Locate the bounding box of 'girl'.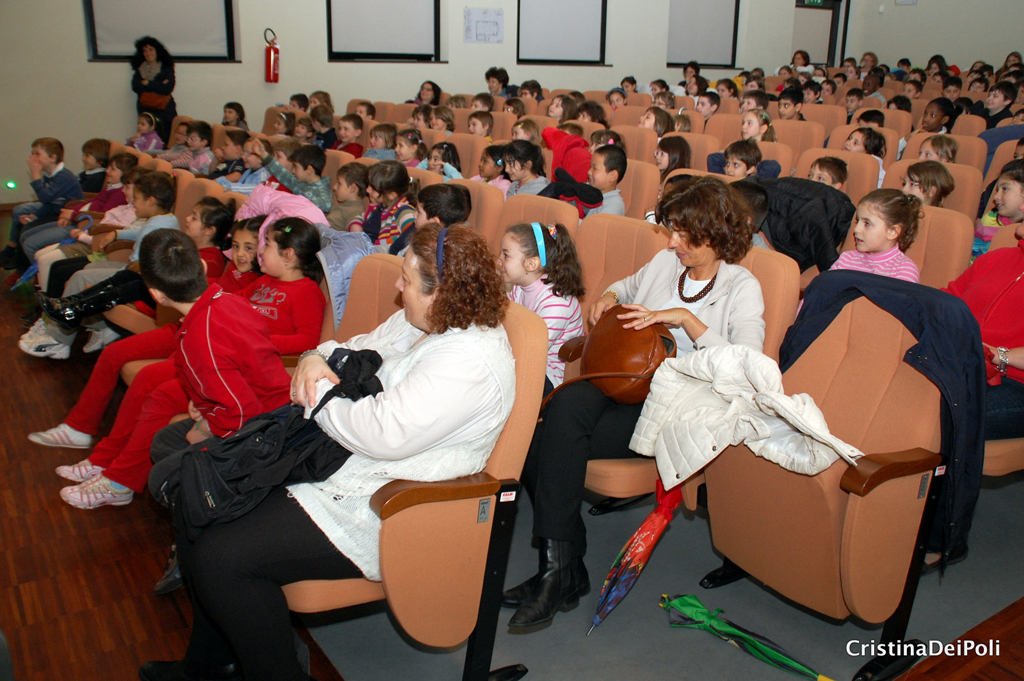
Bounding box: <box>362,123,396,157</box>.
